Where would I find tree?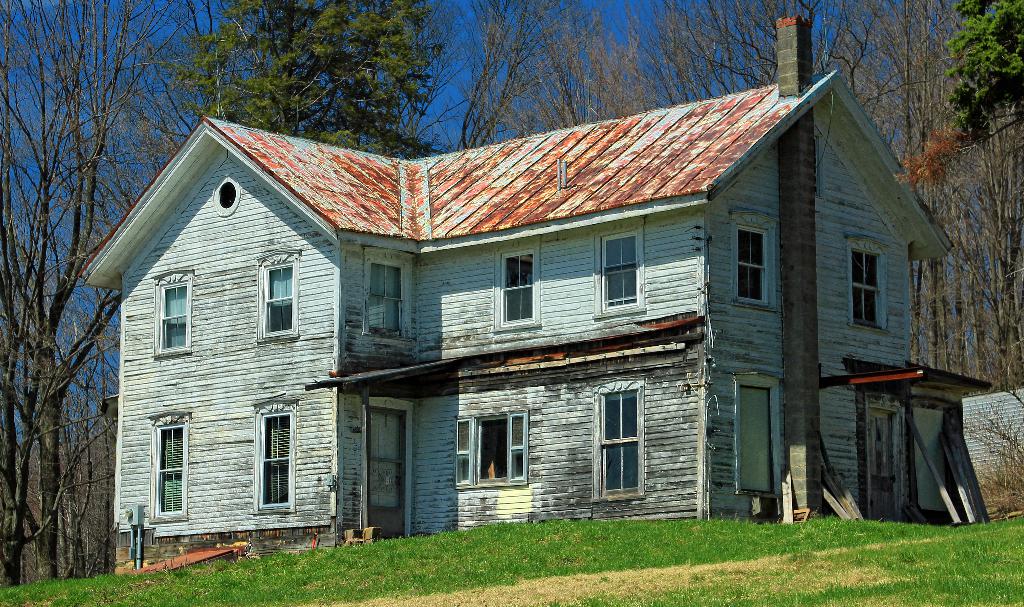
At (left=536, top=0, right=685, bottom=130).
